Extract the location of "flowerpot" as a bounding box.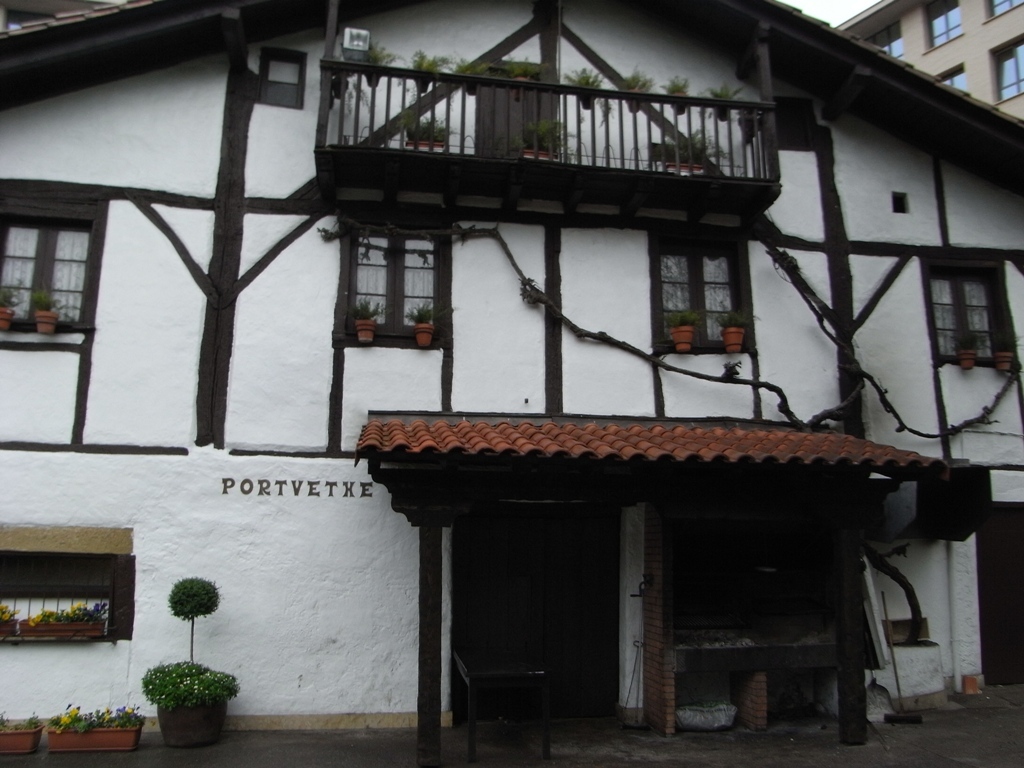
[left=520, top=151, right=564, bottom=166].
